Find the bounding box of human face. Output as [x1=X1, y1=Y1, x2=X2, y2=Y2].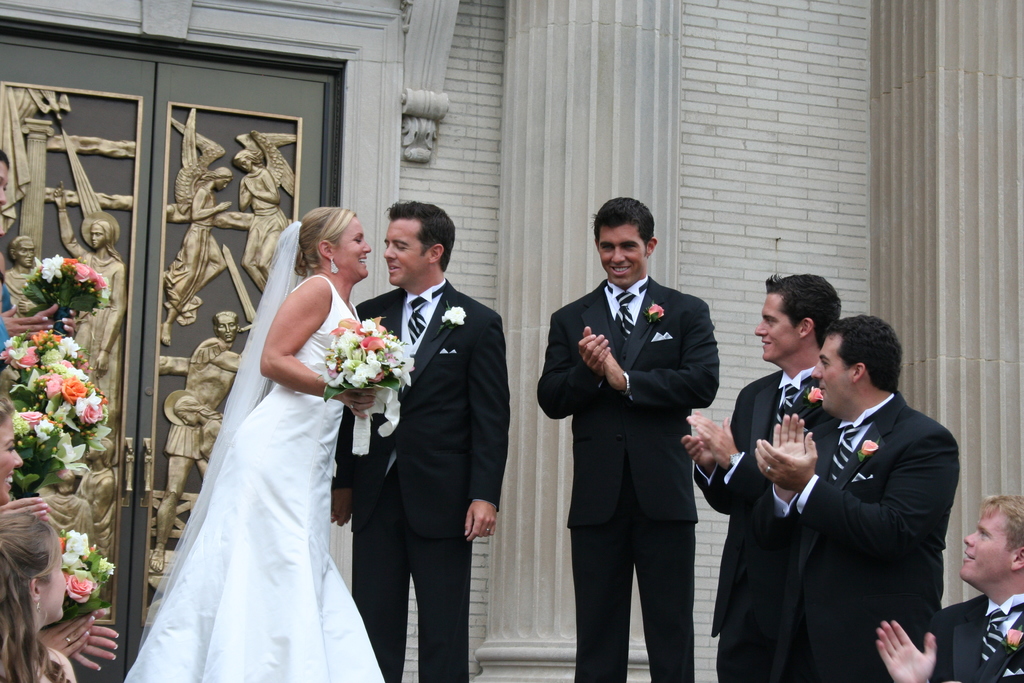
[x1=815, y1=333, x2=854, y2=407].
